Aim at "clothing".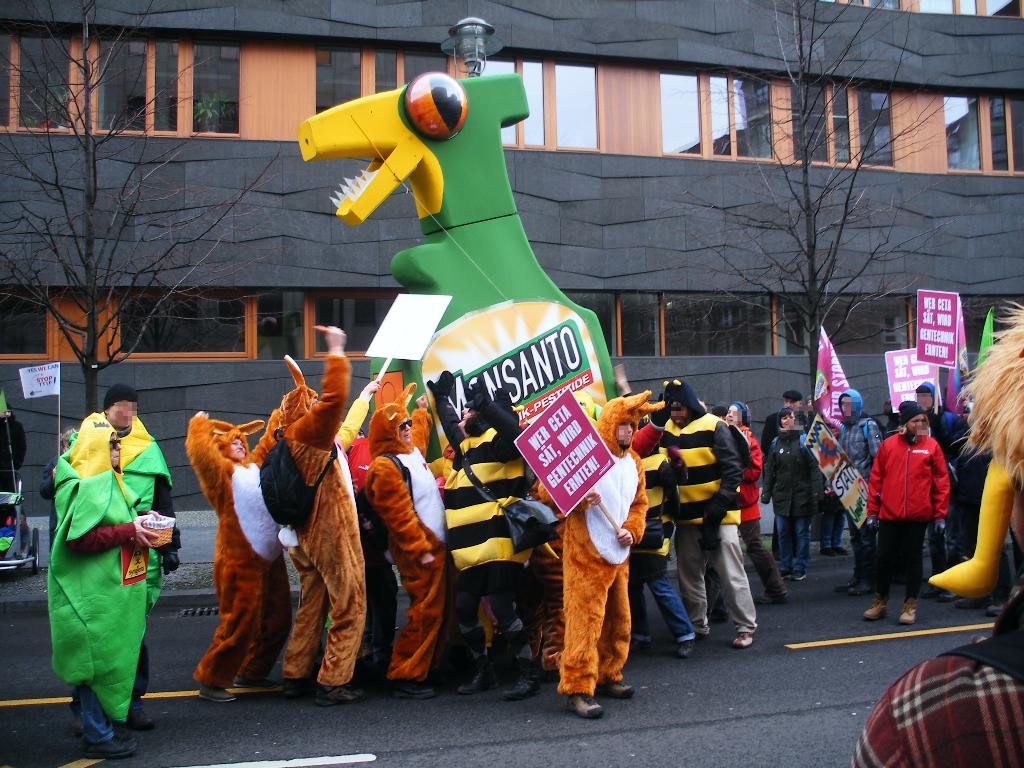
Aimed at detection(187, 415, 268, 694).
